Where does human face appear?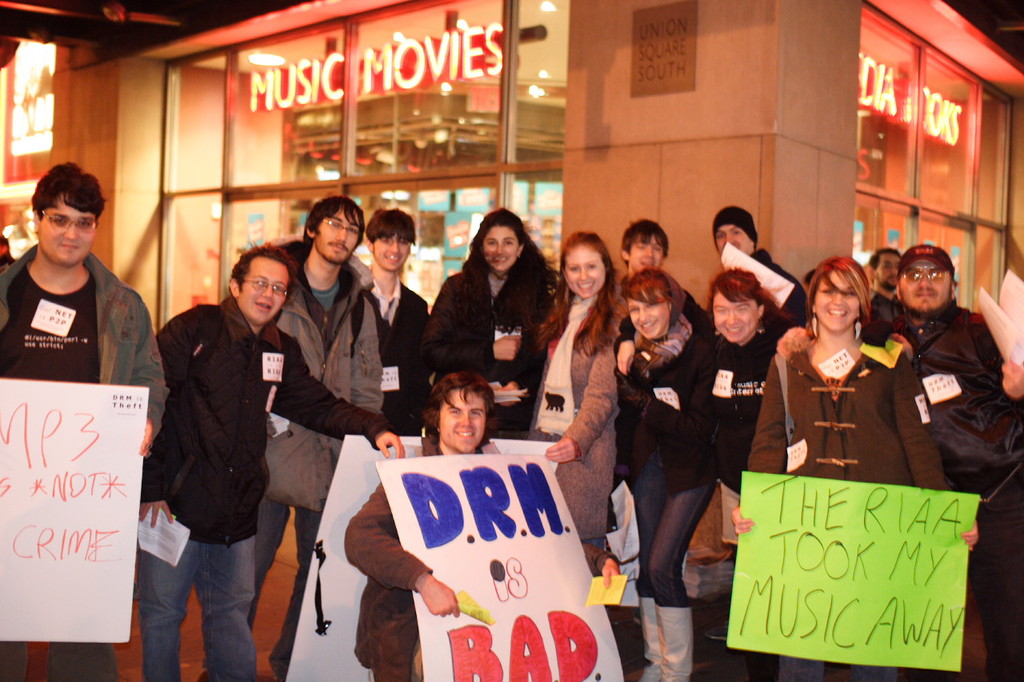
Appears at Rect(482, 224, 518, 273).
